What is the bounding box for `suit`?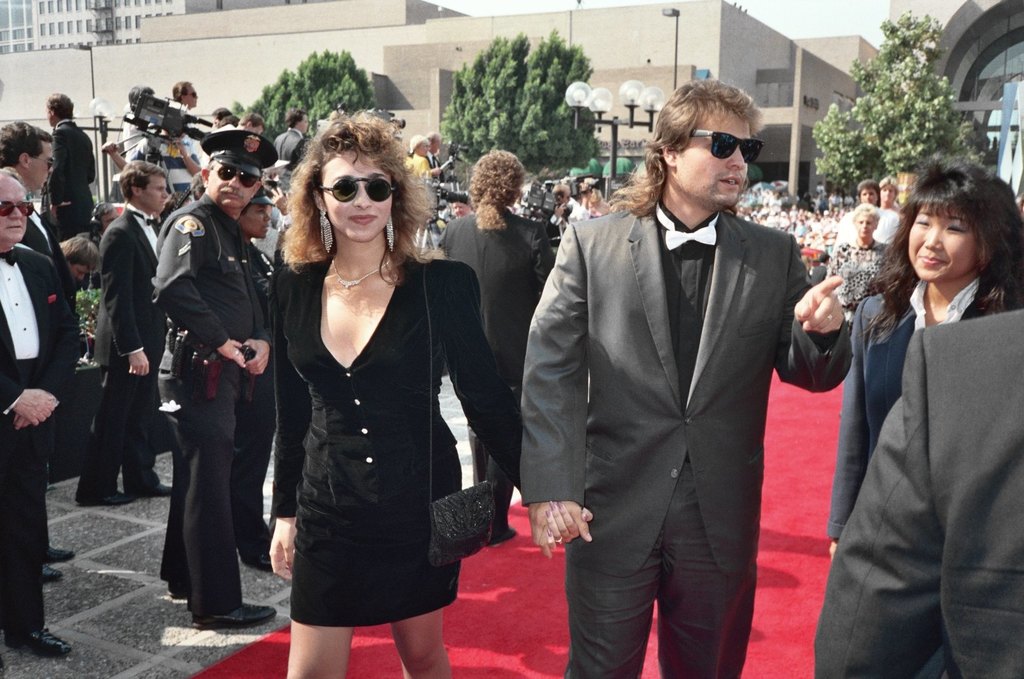
[left=435, top=211, right=552, bottom=536].
